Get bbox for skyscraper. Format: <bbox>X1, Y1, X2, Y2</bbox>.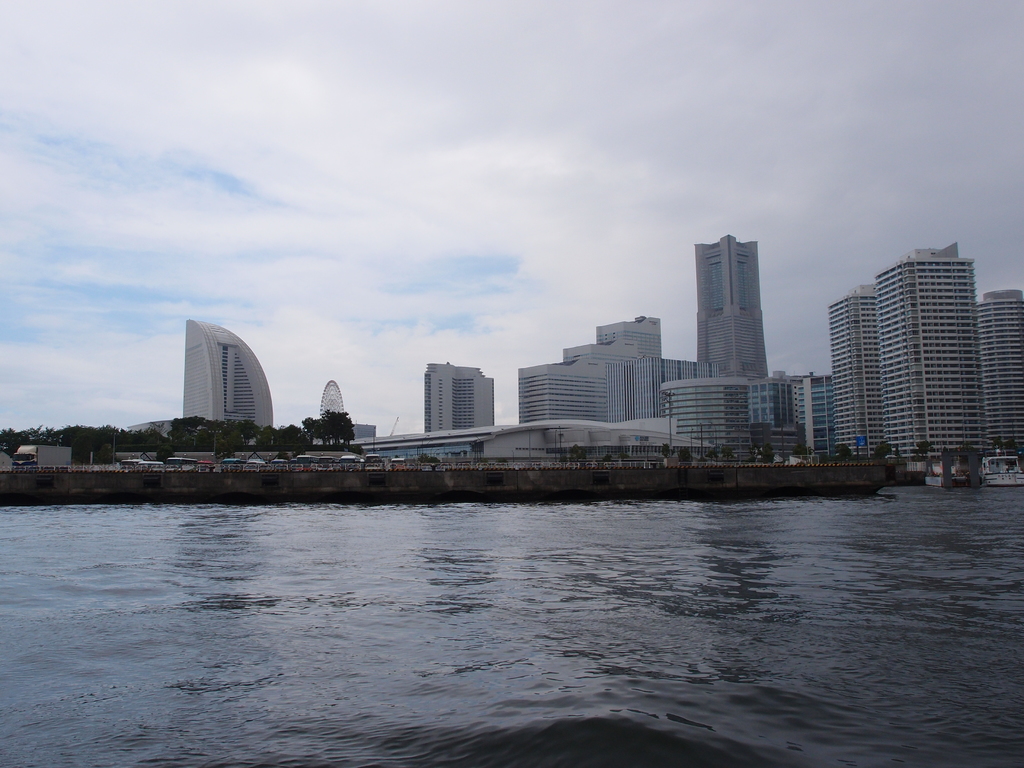
<bbox>826, 285, 885, 458</bbox>.
